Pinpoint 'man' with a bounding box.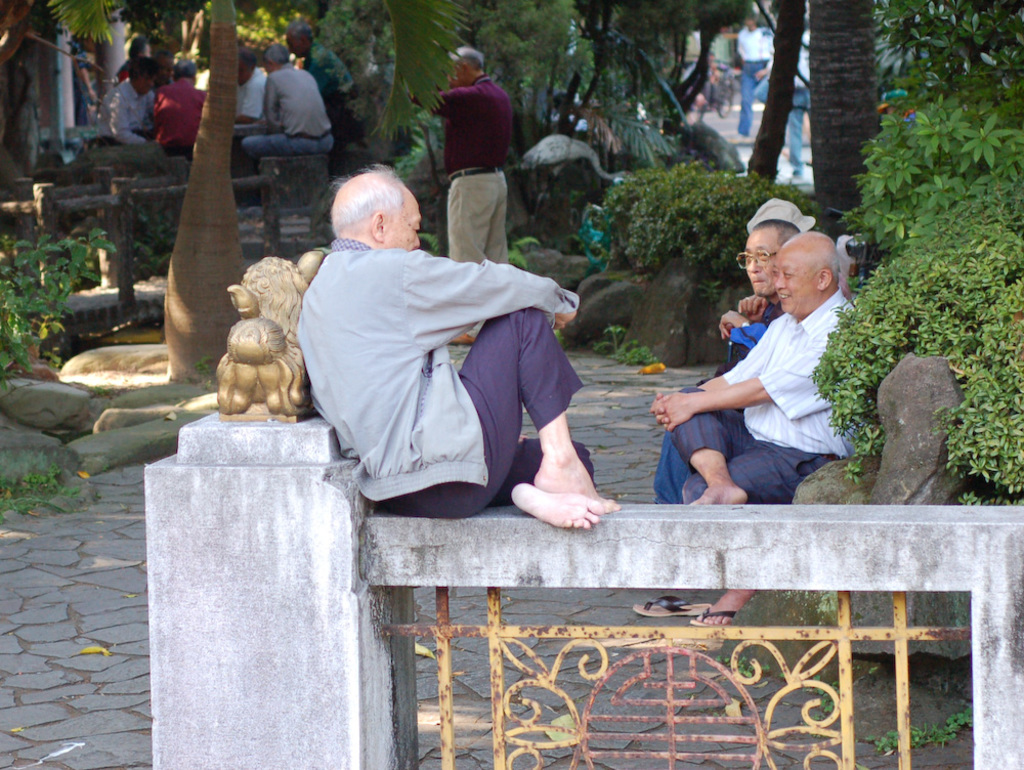
(114, 39, 152, 89).
